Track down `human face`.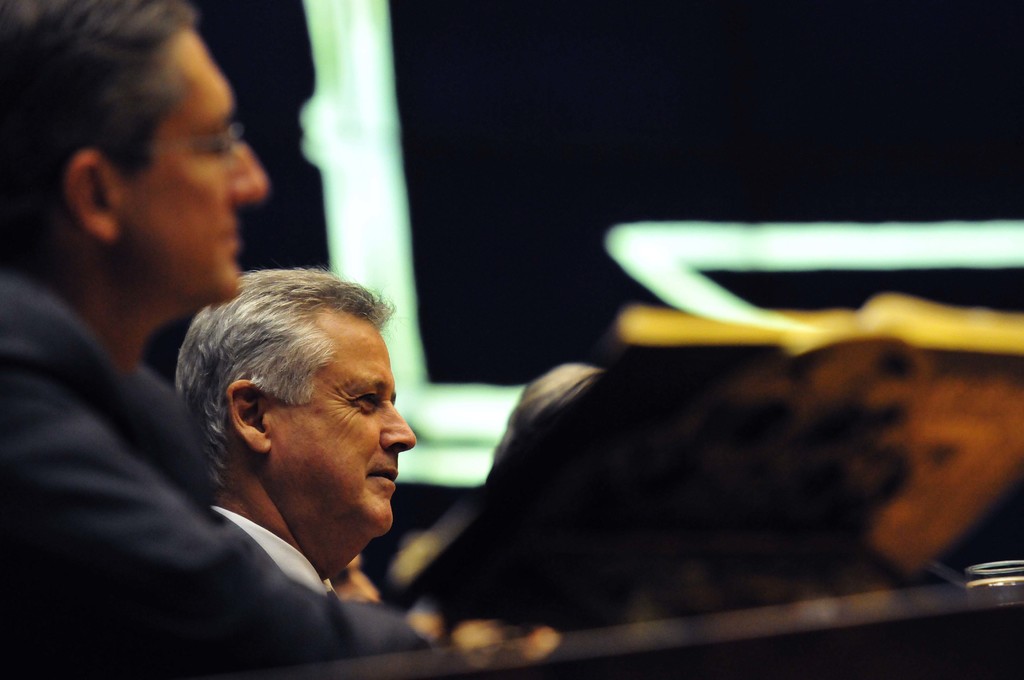
Tracked to 127:25:265:306.
